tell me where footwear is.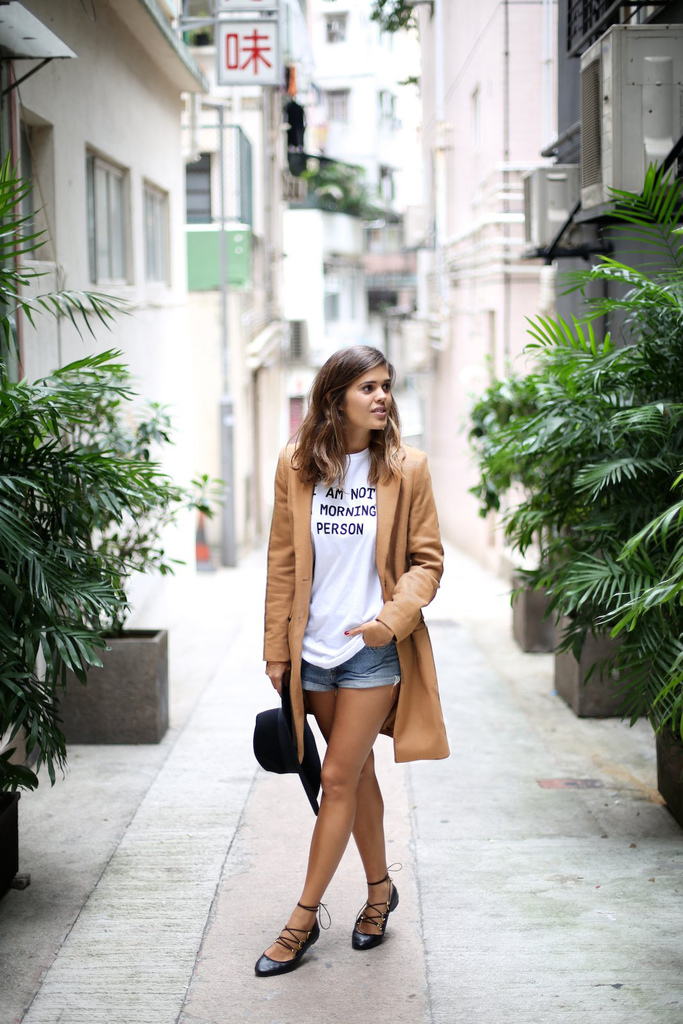
footwear is at 262:890:329:982.
